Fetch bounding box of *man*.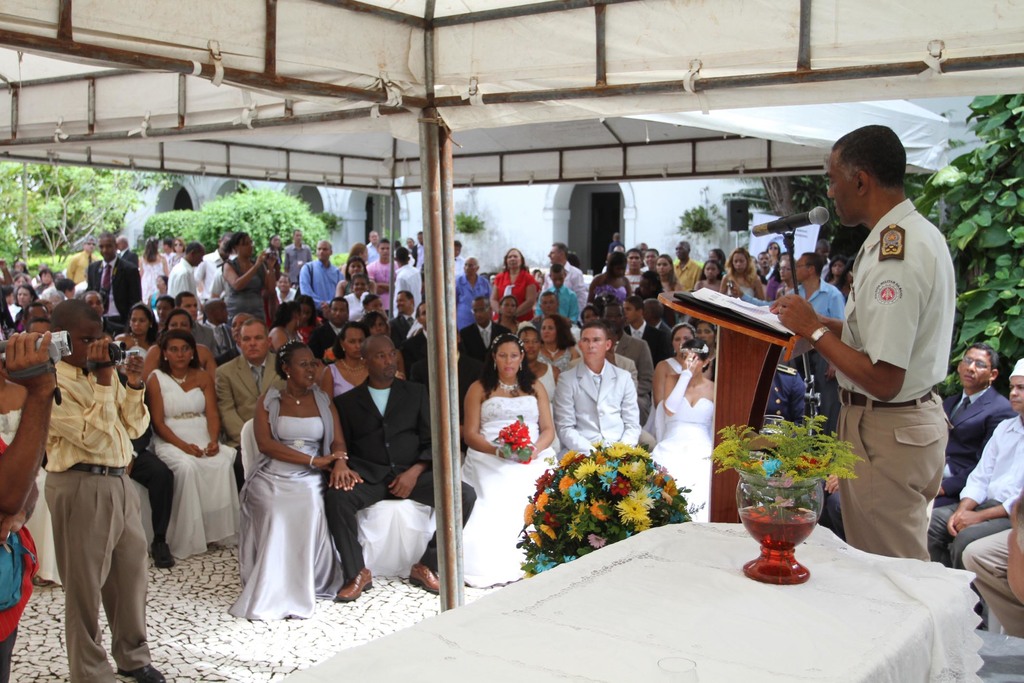
Bbox: locate(322, 334, 478, 602).
